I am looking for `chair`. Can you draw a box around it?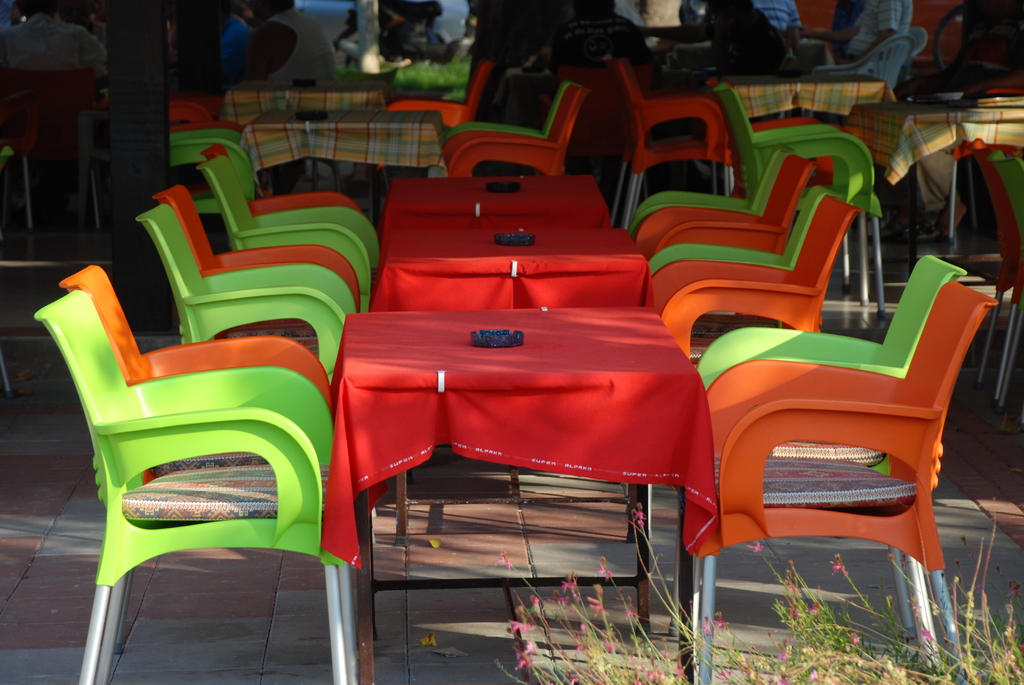
Sure, the bounding box is 31,289,360,684.
